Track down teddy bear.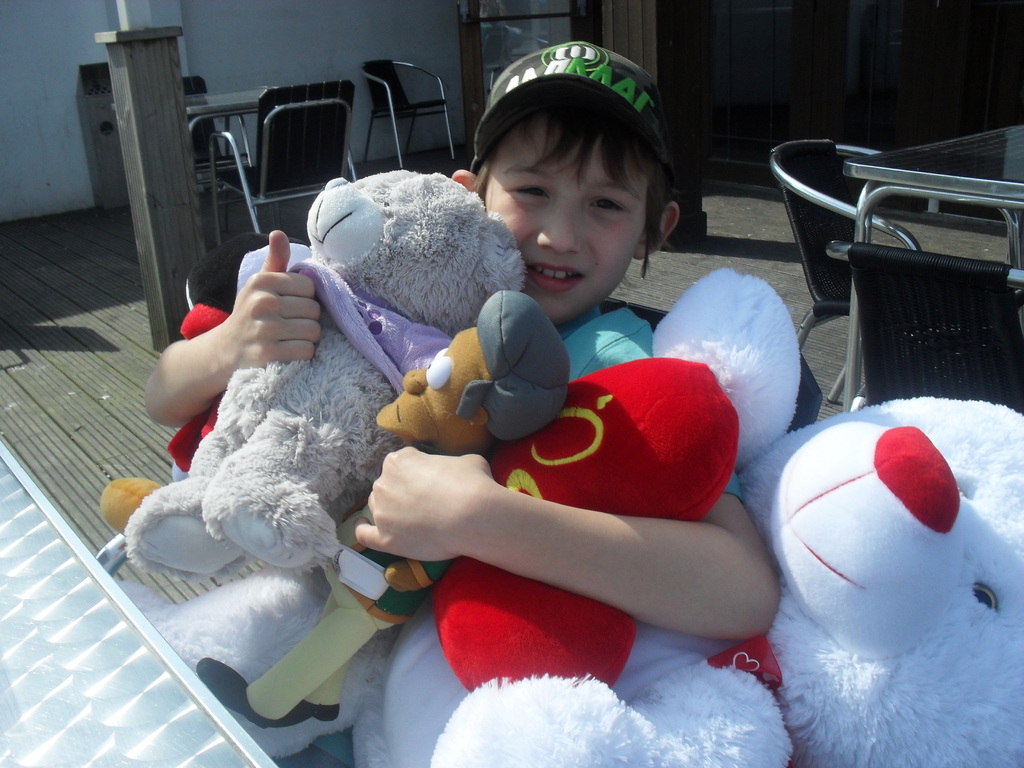
Tracked to x1=114, y1=171, x2=528, y2=580.
